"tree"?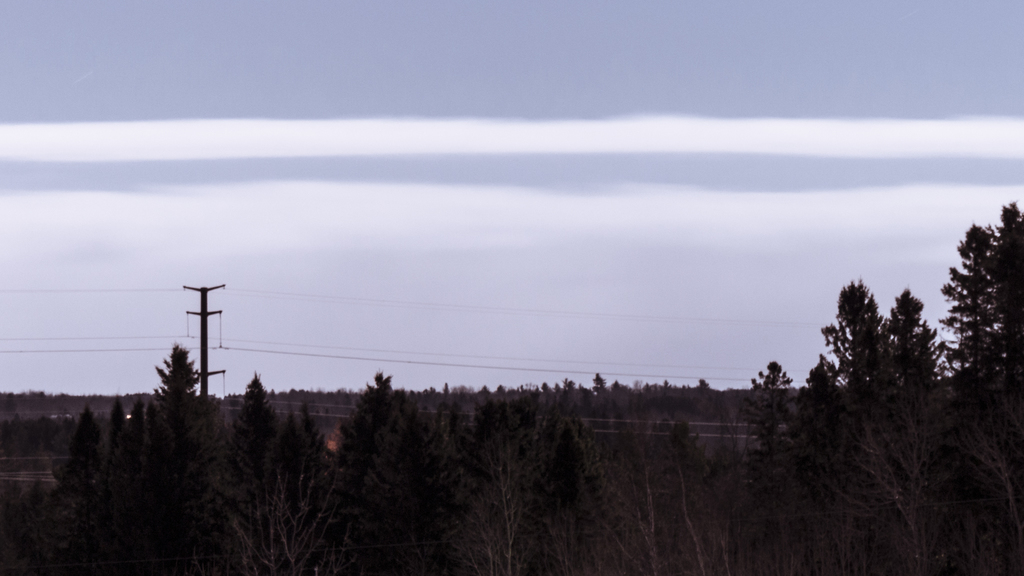
886/292/943/407
